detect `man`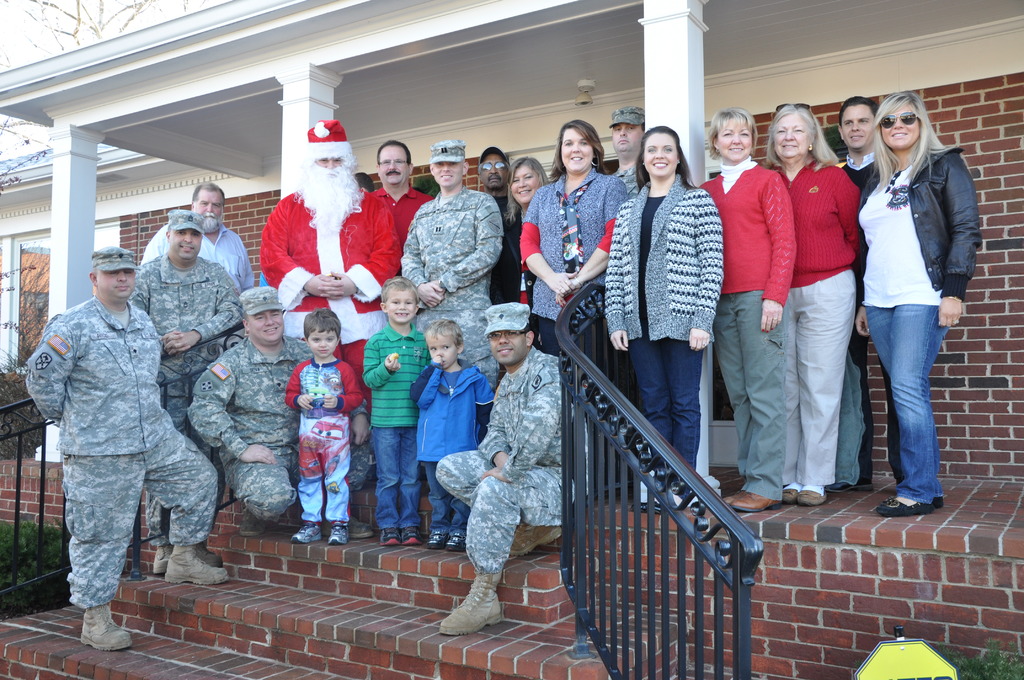
select_region(134, 178, 265, 296)
